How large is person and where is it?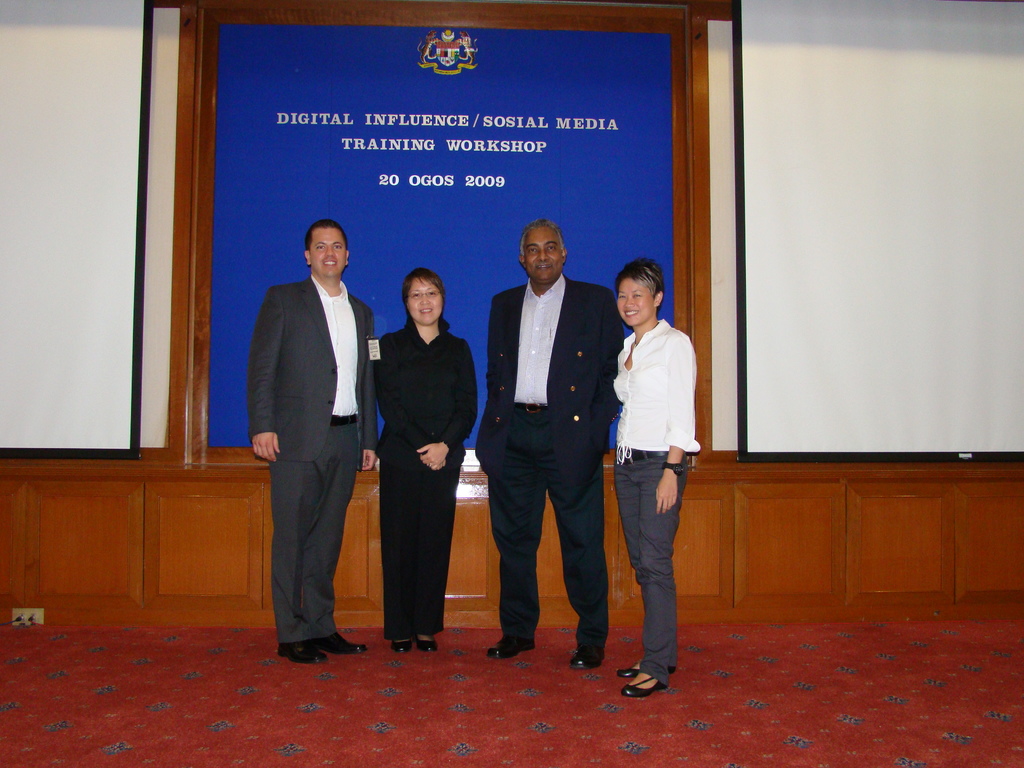
Bounding box: bbox=(472, 221, 621, 672).
